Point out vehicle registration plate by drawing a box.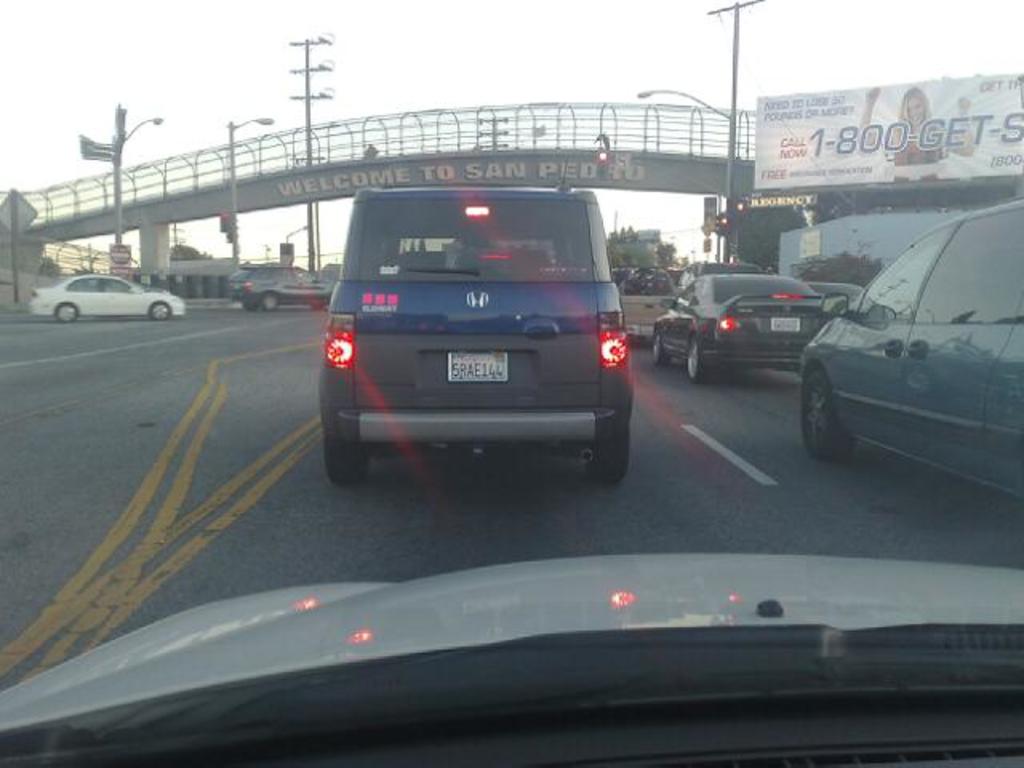
pyautogui.locateOnScreen(450, 354, 510, 384).
